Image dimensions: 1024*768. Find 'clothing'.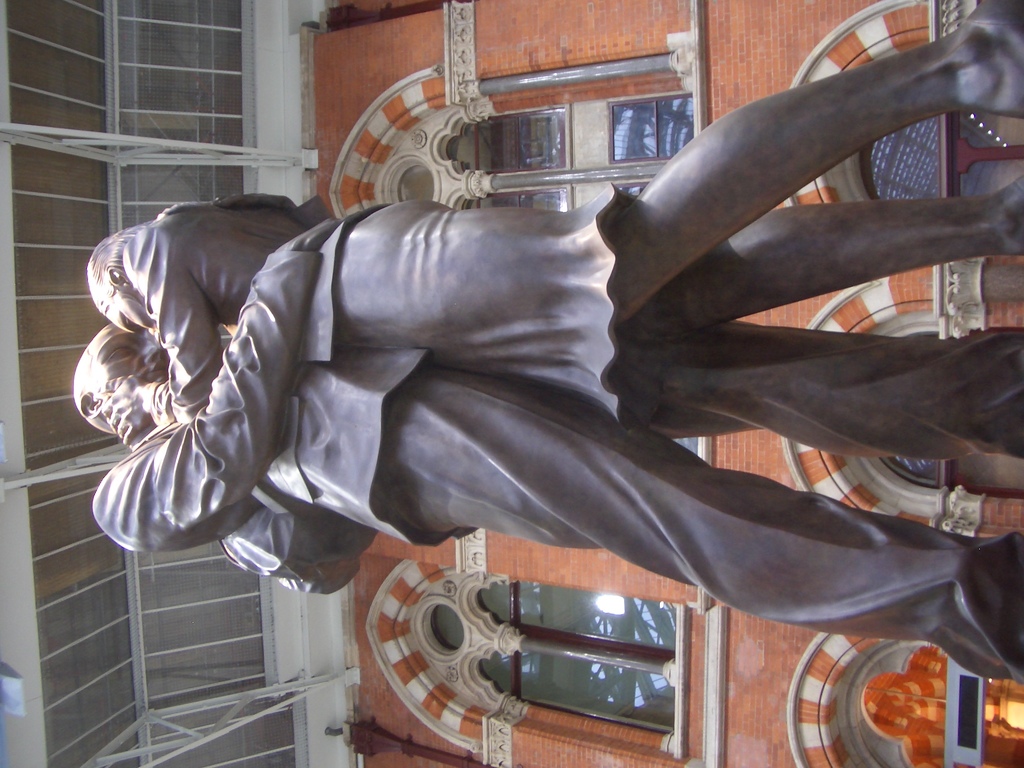
region(328, 200, 638, 436).
